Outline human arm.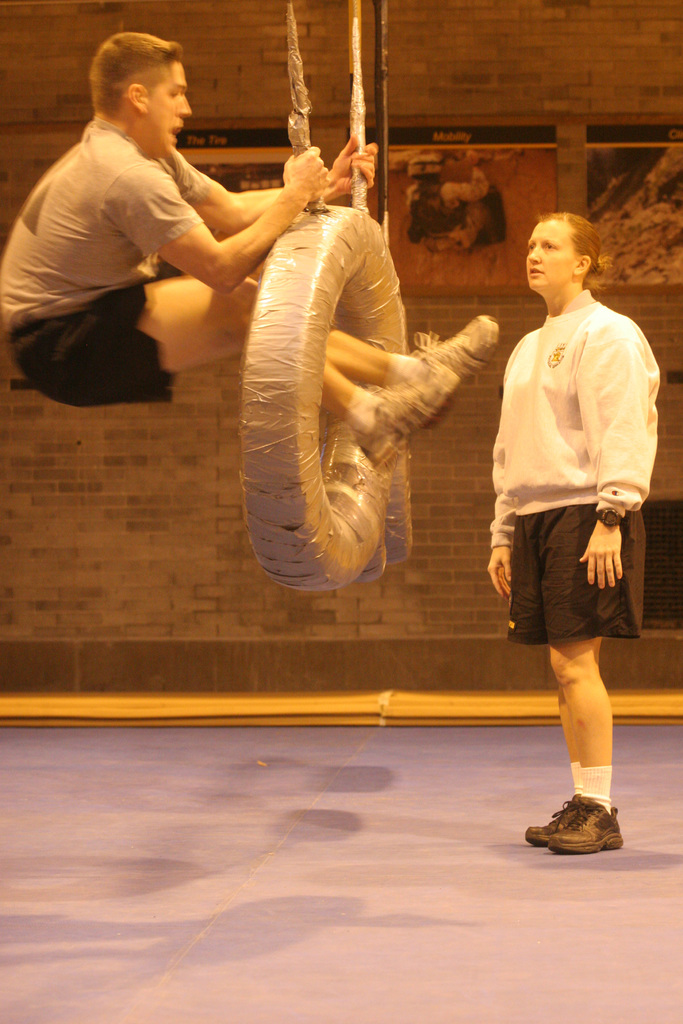
Outline: BBox(179, 134, 384, 236).
